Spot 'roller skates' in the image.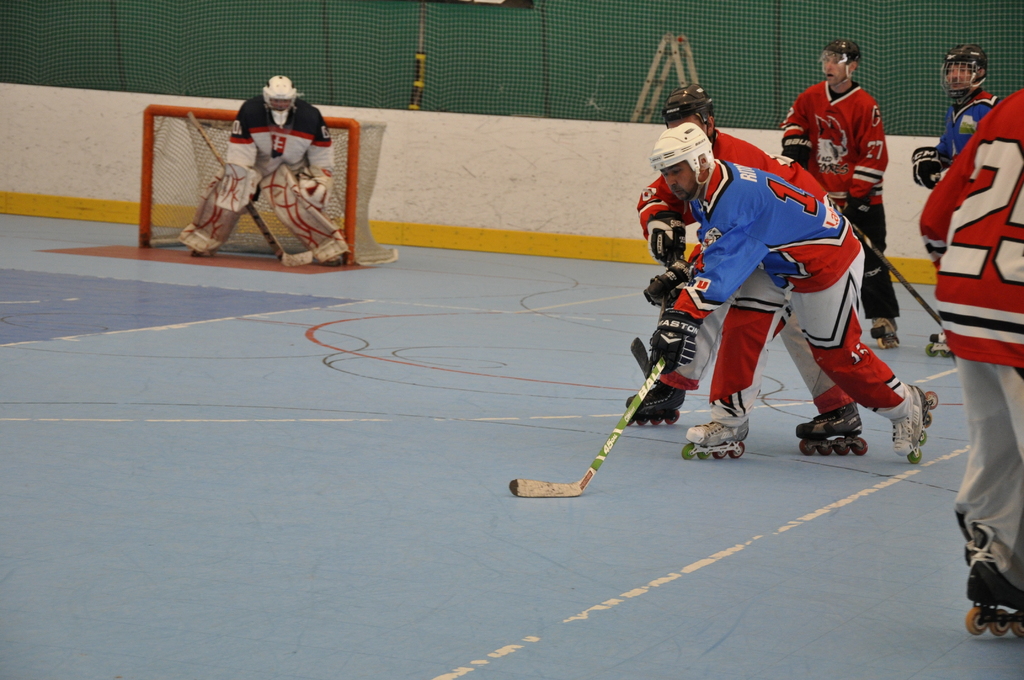
'roller skates' found at {"left": 926, "top": 332, "right": 954, "bottom": 359}.
